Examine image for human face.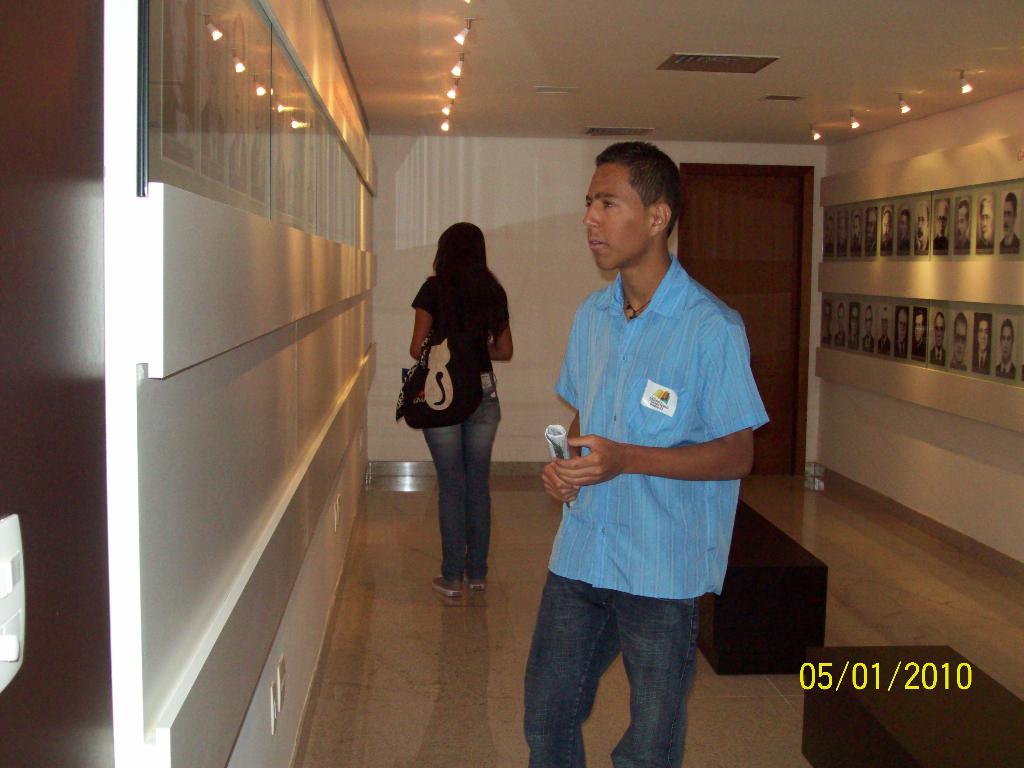
Examination result: region(901, 214, 911, 239).
